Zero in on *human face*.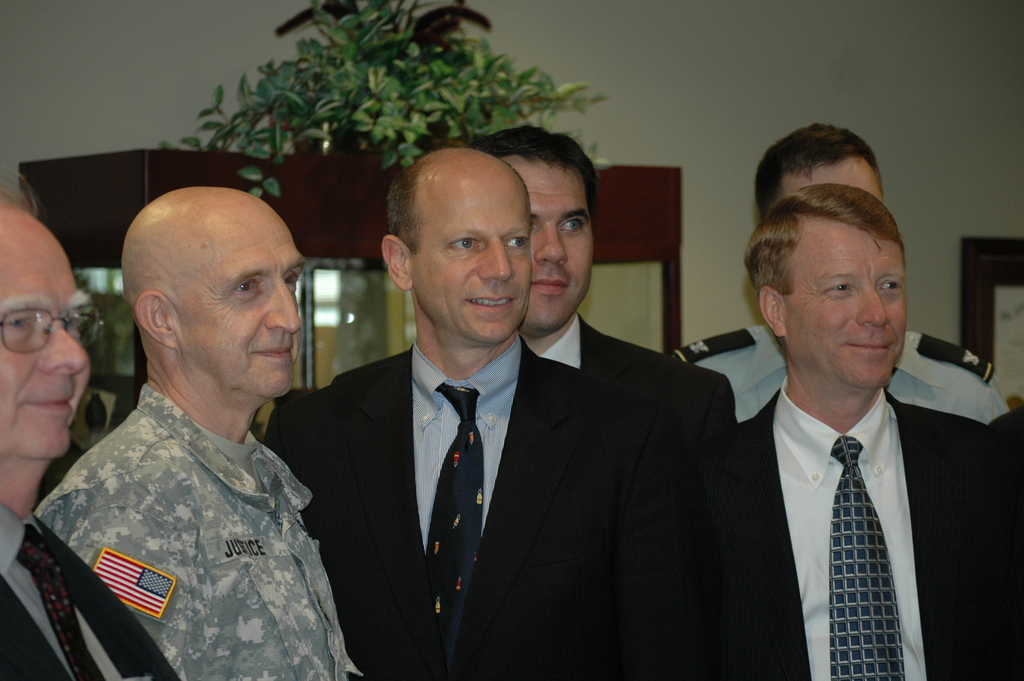
Zeroed in: left=0, top=200, right=90, bottom=452.
